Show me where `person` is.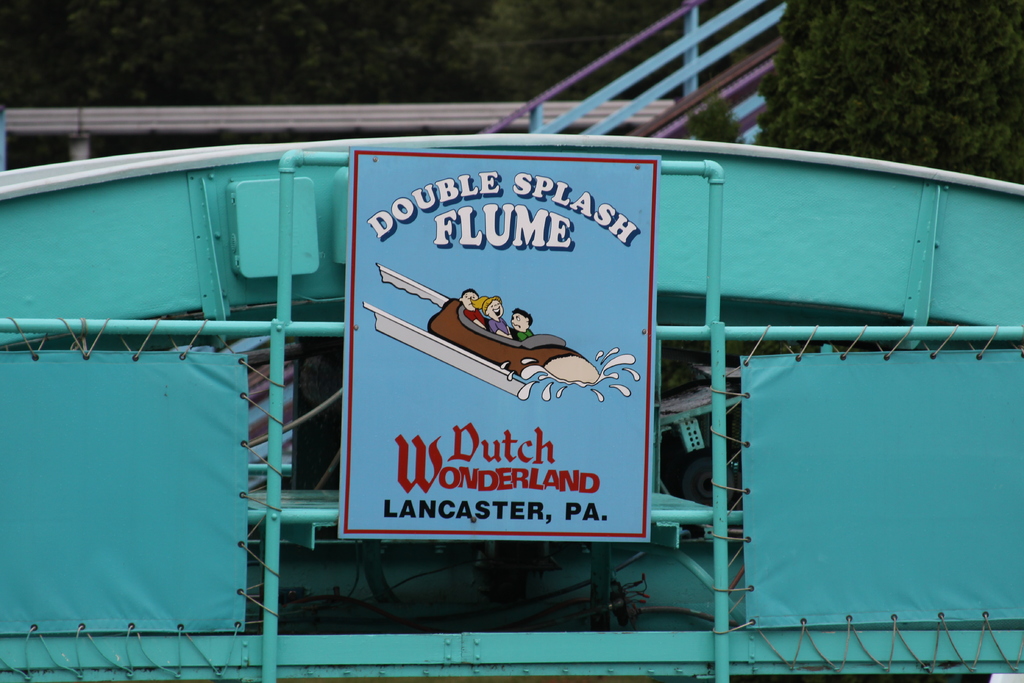
`person` is at <region>469, 298, 515, 342</region>.
